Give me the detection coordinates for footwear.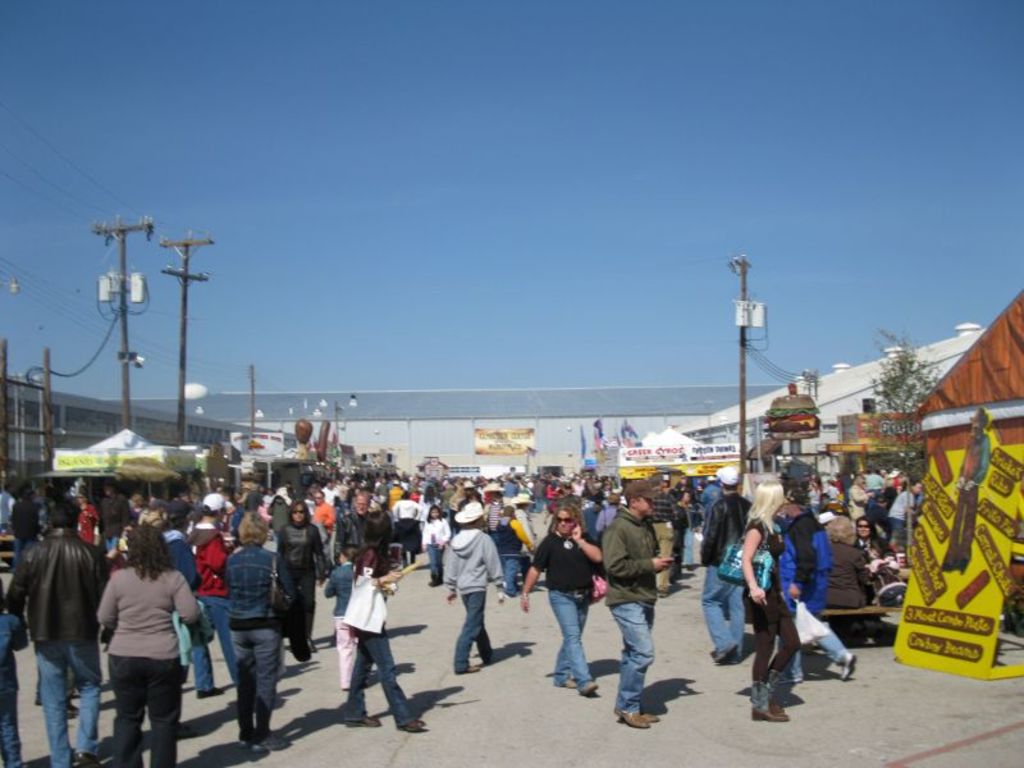
196:687:220:700.
